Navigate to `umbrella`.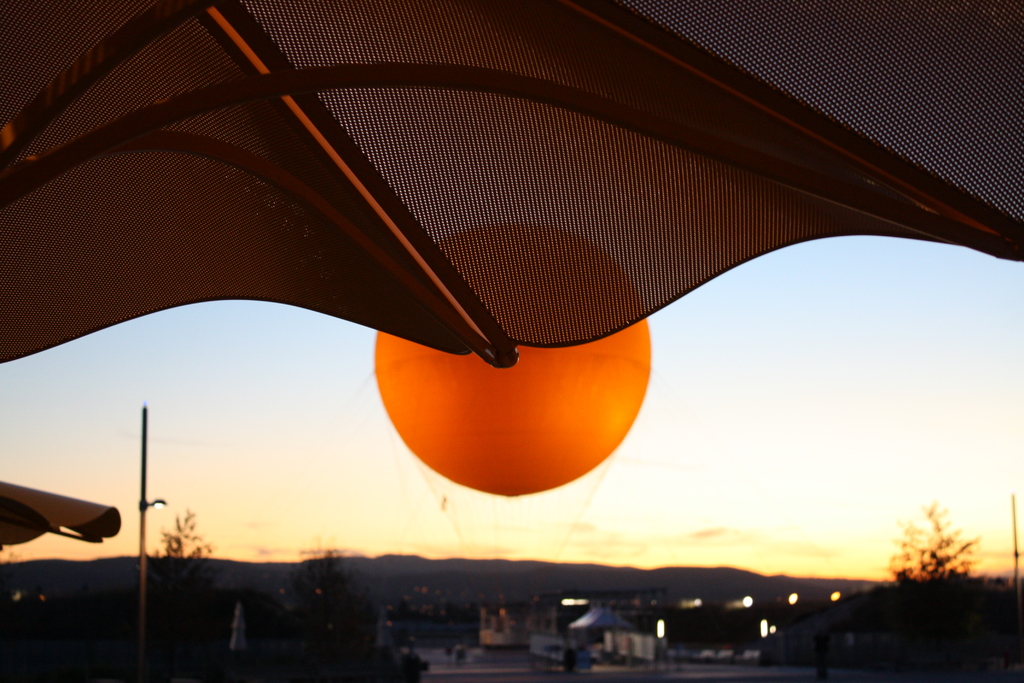
Navigation target: locate(0, 483, 121, 552).
